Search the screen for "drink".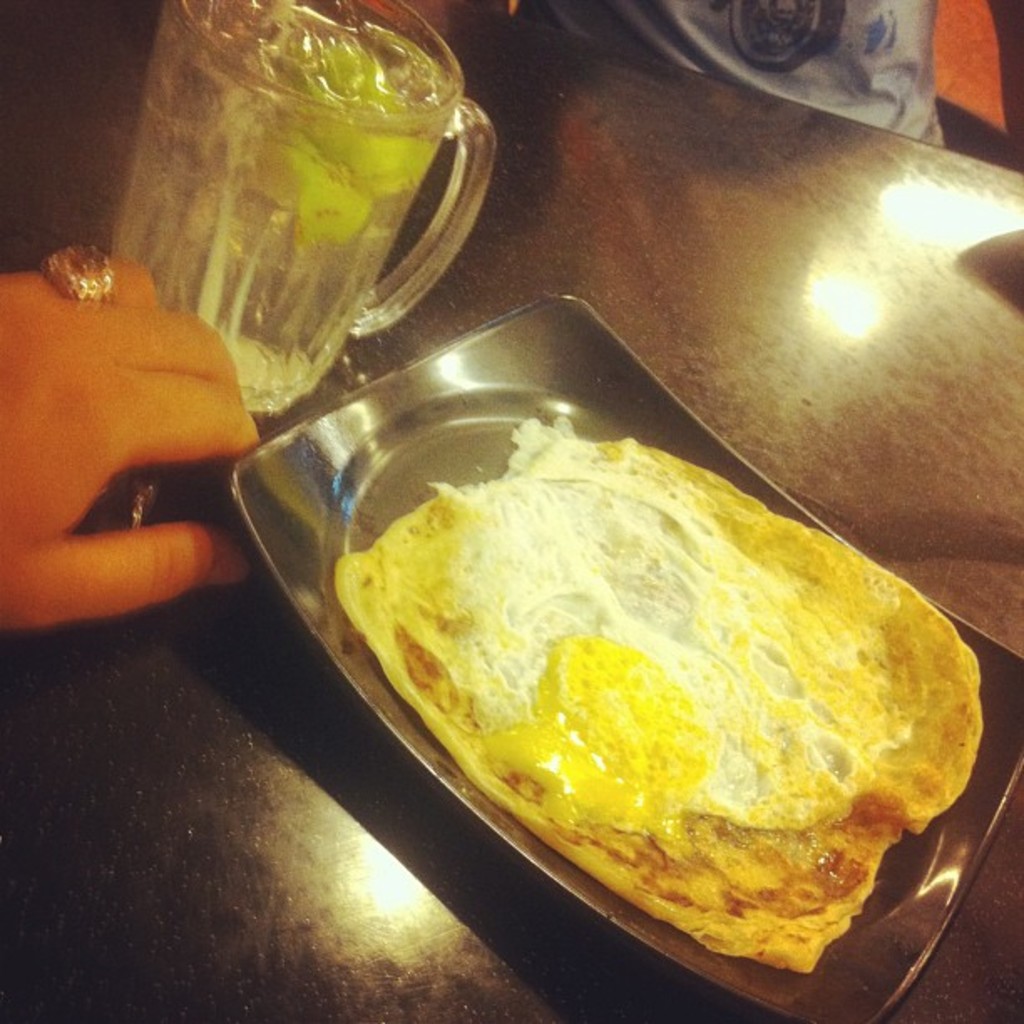
Found at x1=102, y1=0, x2=489, y2=450.
